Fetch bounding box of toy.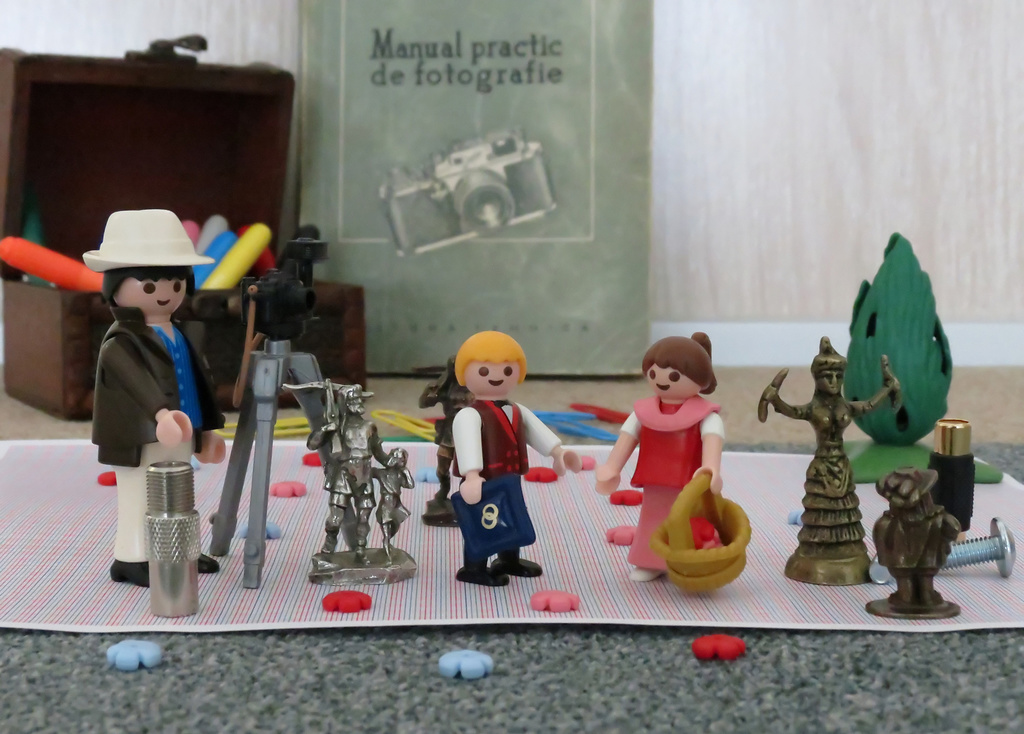
Bbox: <bbox>374, 126, 560, 257</bbox>.
